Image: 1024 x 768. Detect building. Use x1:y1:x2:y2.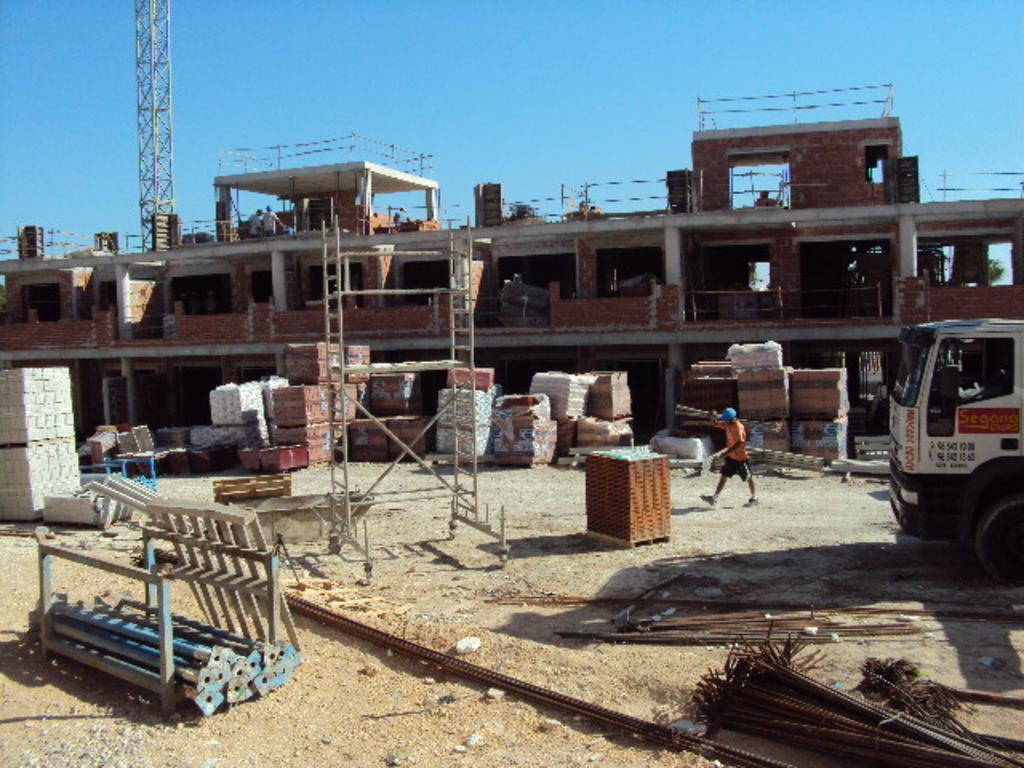
0:85:1022:429.
